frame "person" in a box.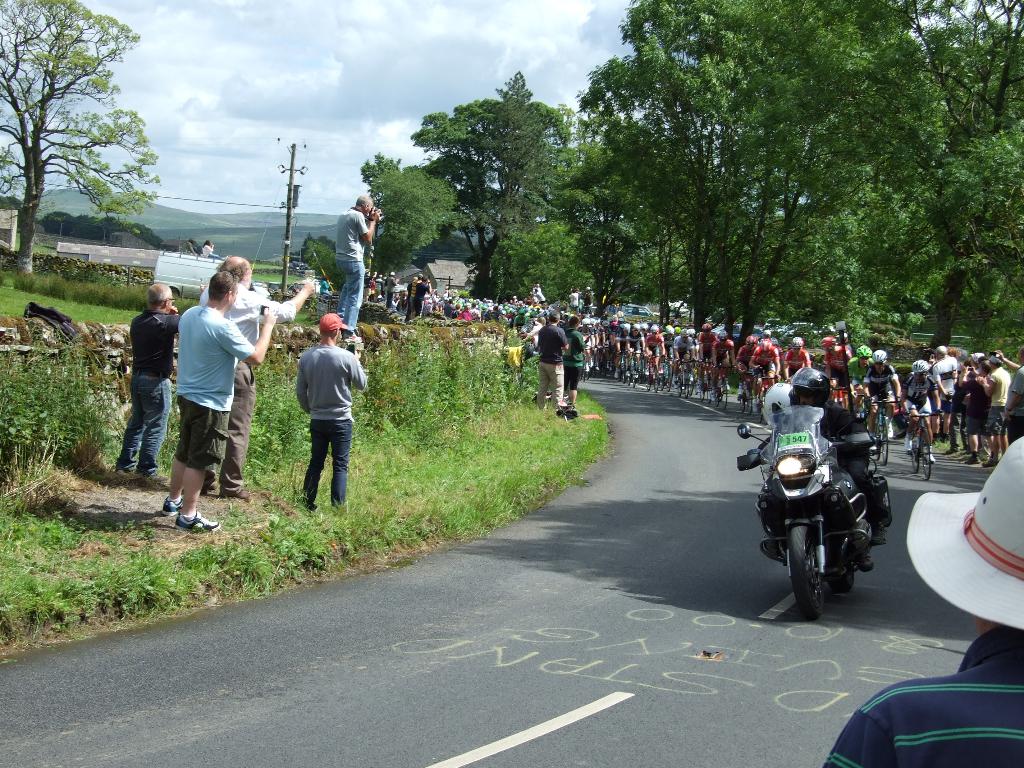
749, 371, 882, 544.
